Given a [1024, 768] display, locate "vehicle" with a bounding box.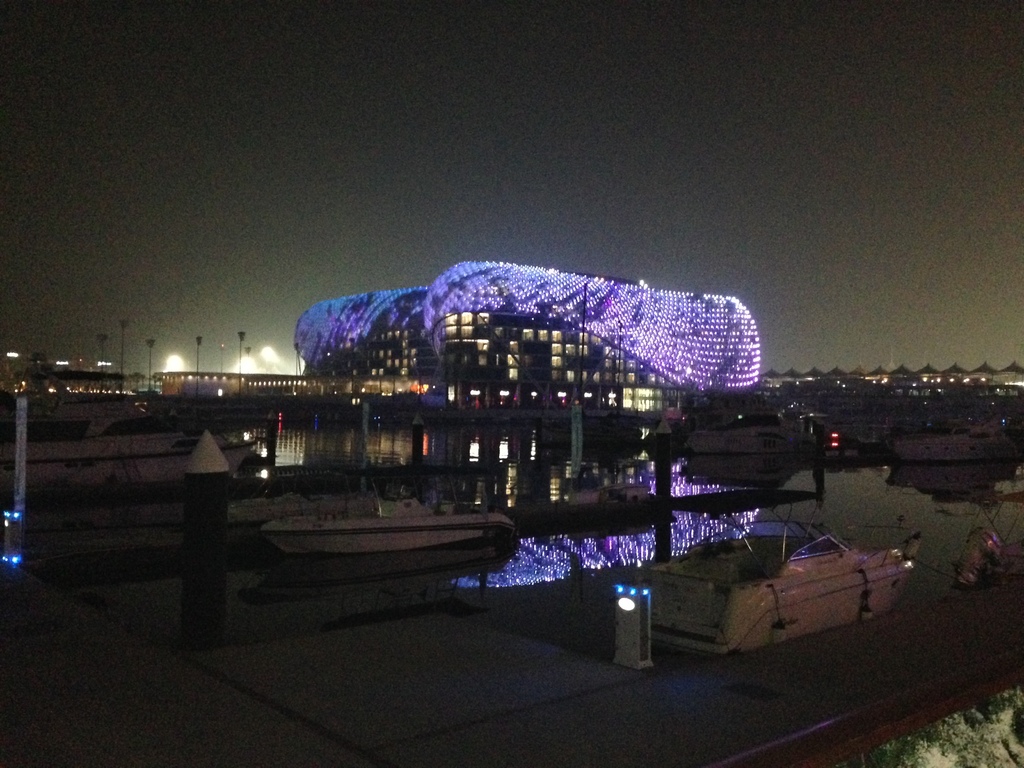
Located: [left=602, top=526, right=936, bottom=655].
